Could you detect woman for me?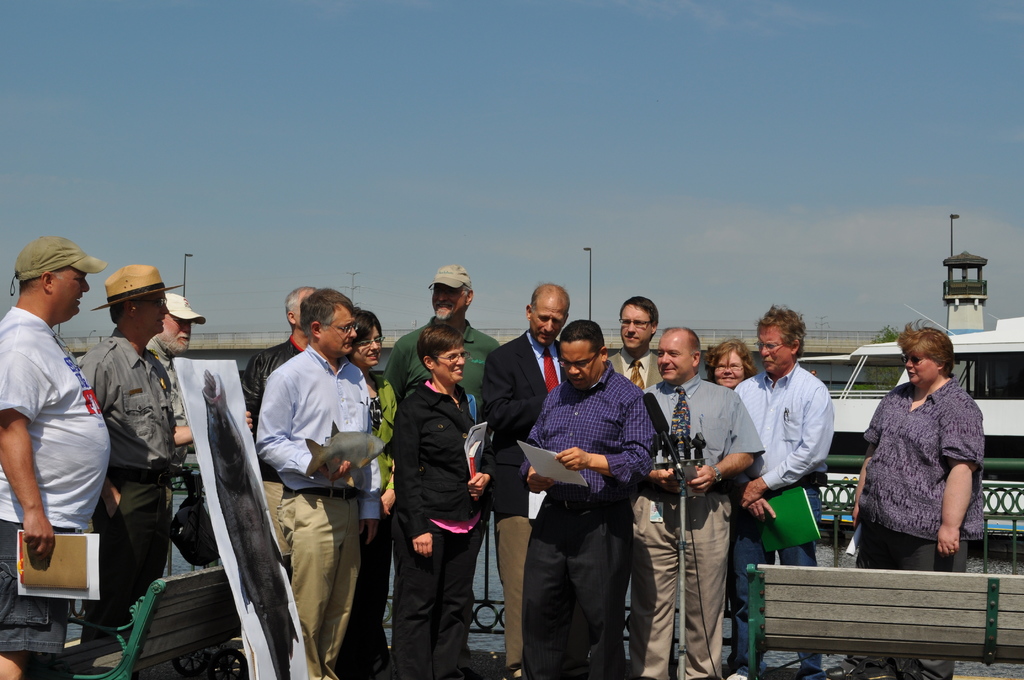
Detection result: bbox=(706, 339, 761, 392).
